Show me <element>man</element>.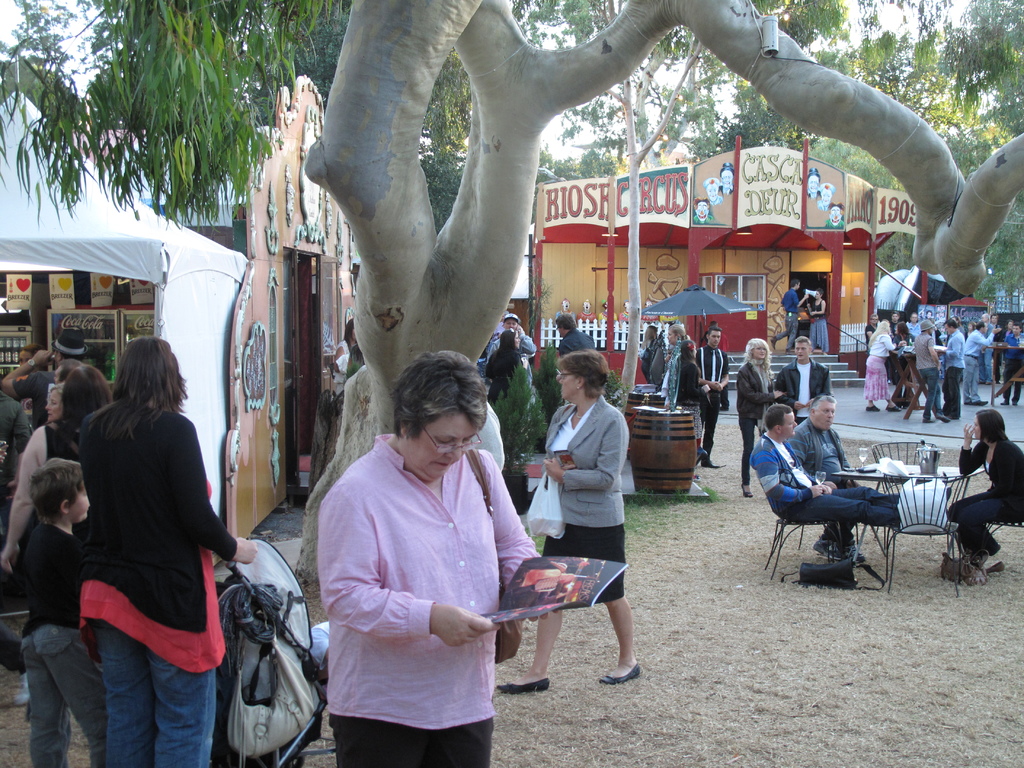
<element>man</element> is here: (698,326,731,470).
